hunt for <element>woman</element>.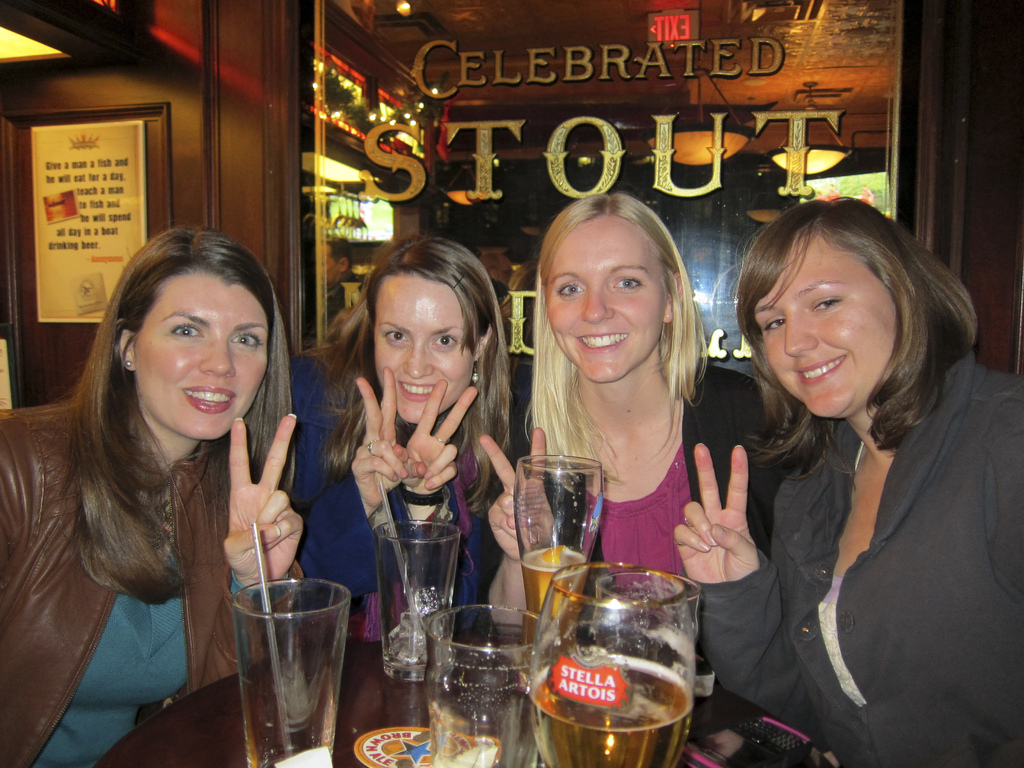
Hunted down at region(671, 196, 1023, 767).
